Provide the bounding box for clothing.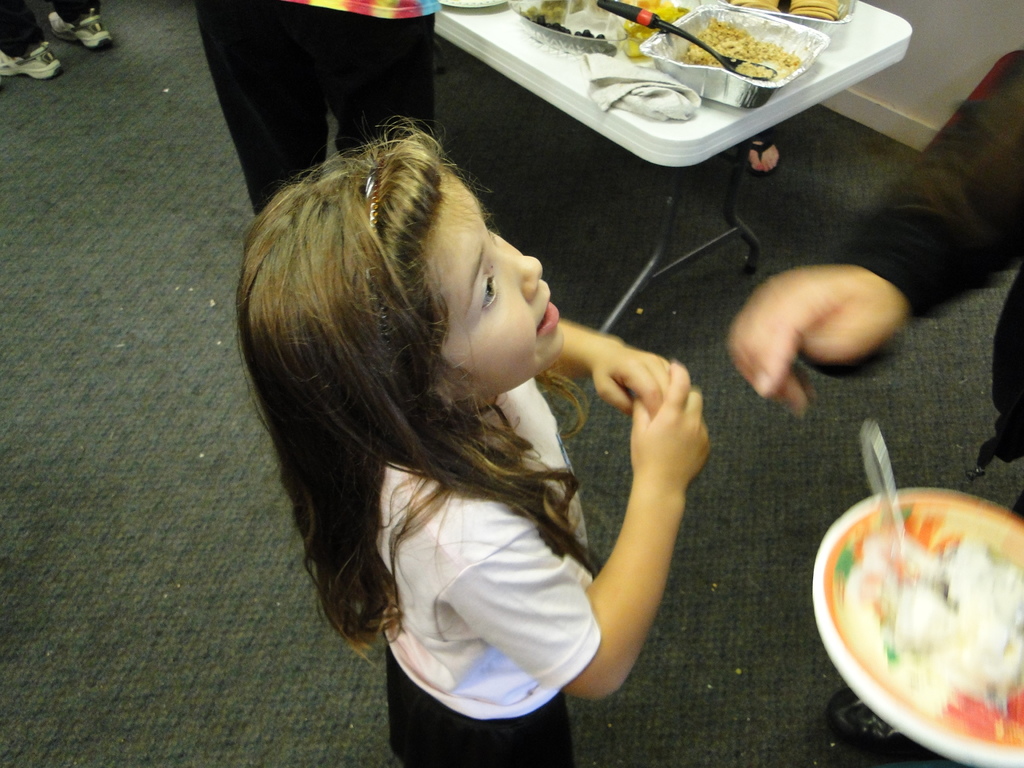
[800,45,1023,468].
